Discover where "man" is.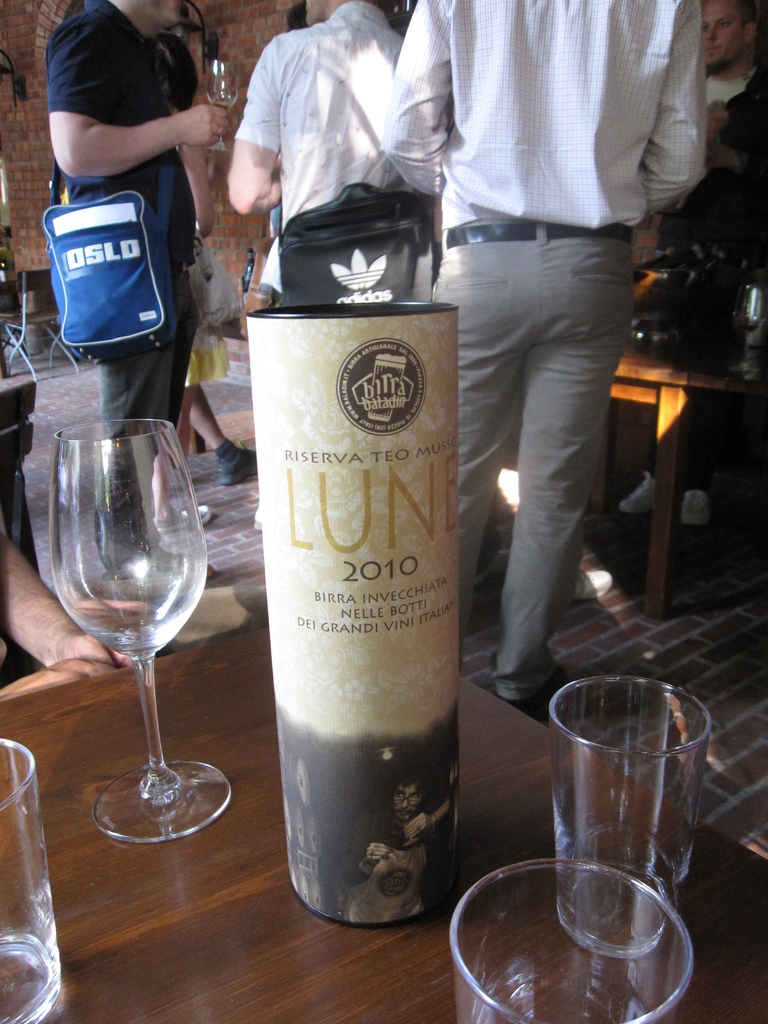
Discovered at l=374, t=0, r=713, b=725.
